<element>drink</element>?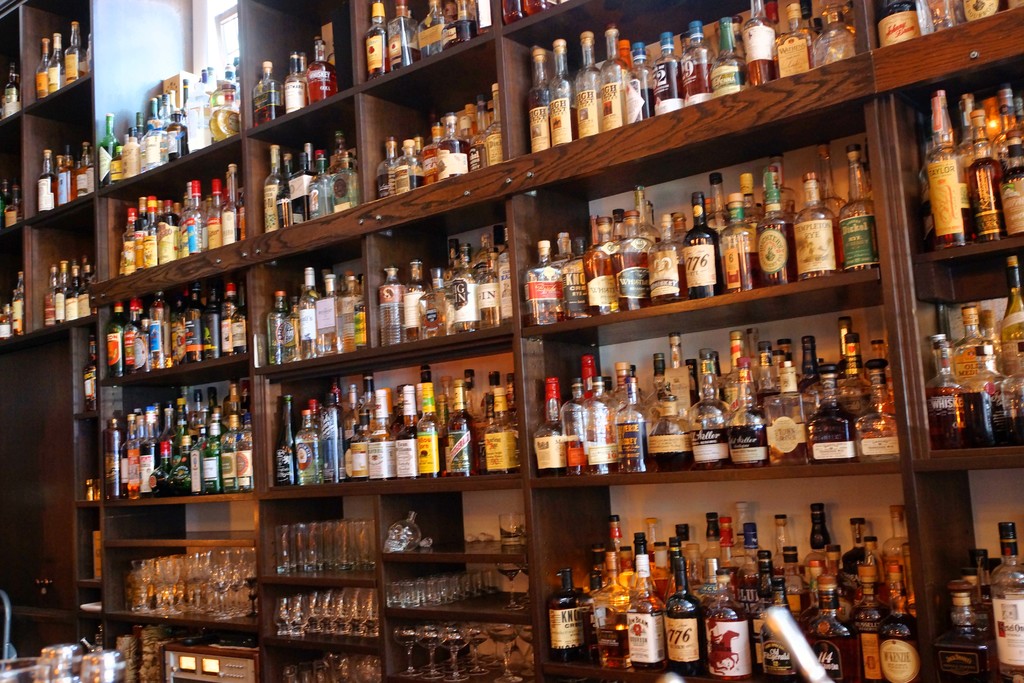
box=[936, 633, 991, 682]
